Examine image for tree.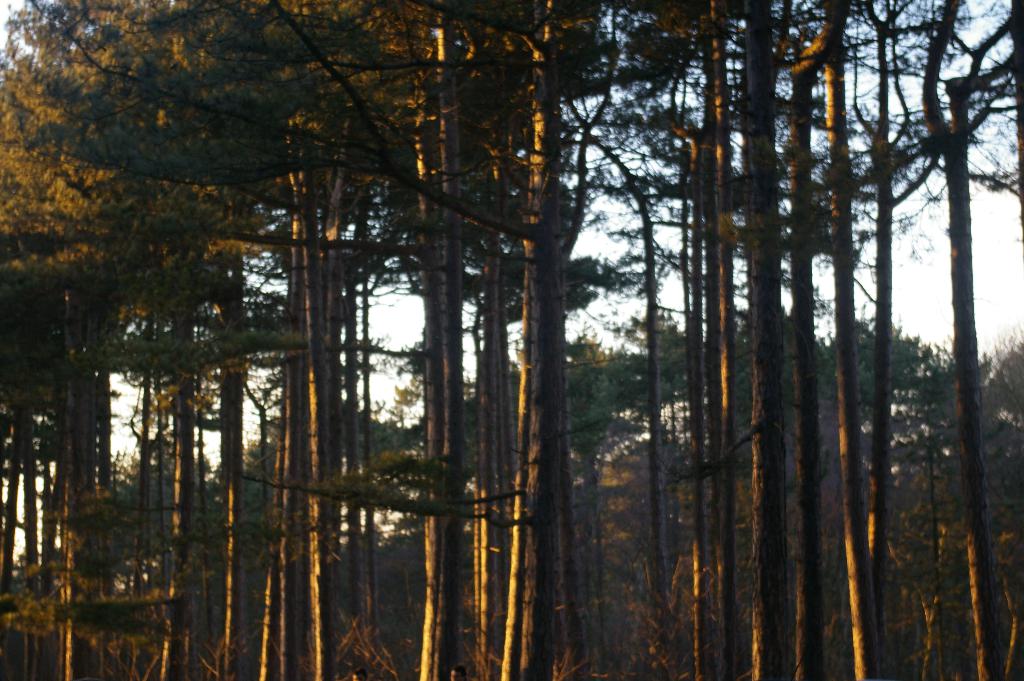
Examination result: Rect(591, 0, 867, 680).
